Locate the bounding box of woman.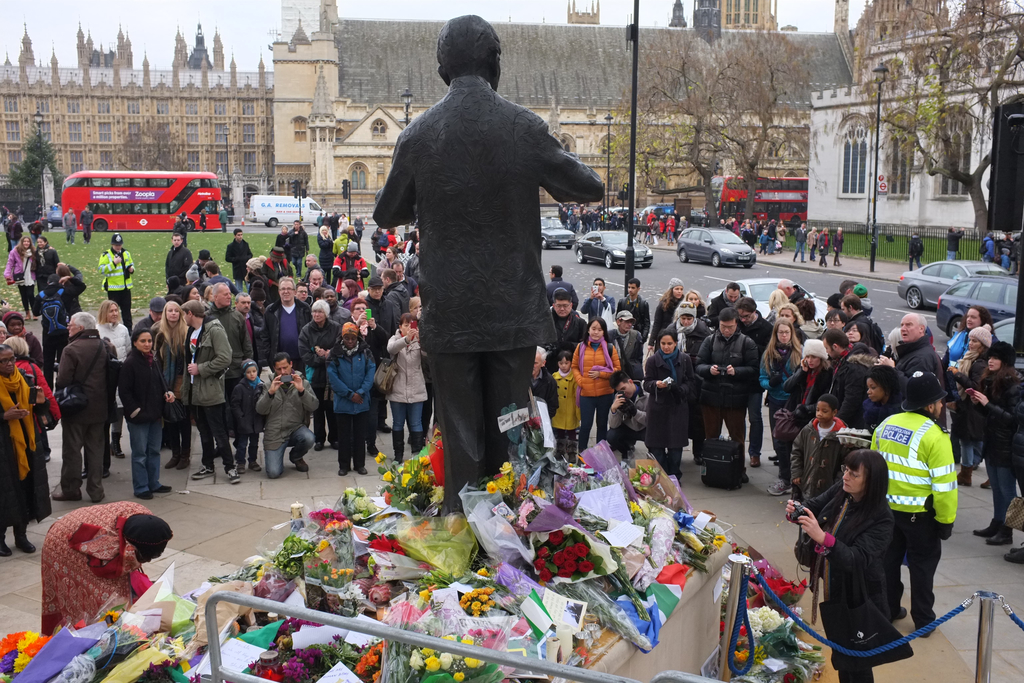
Bounding box: 778, 304, 806, 331.
